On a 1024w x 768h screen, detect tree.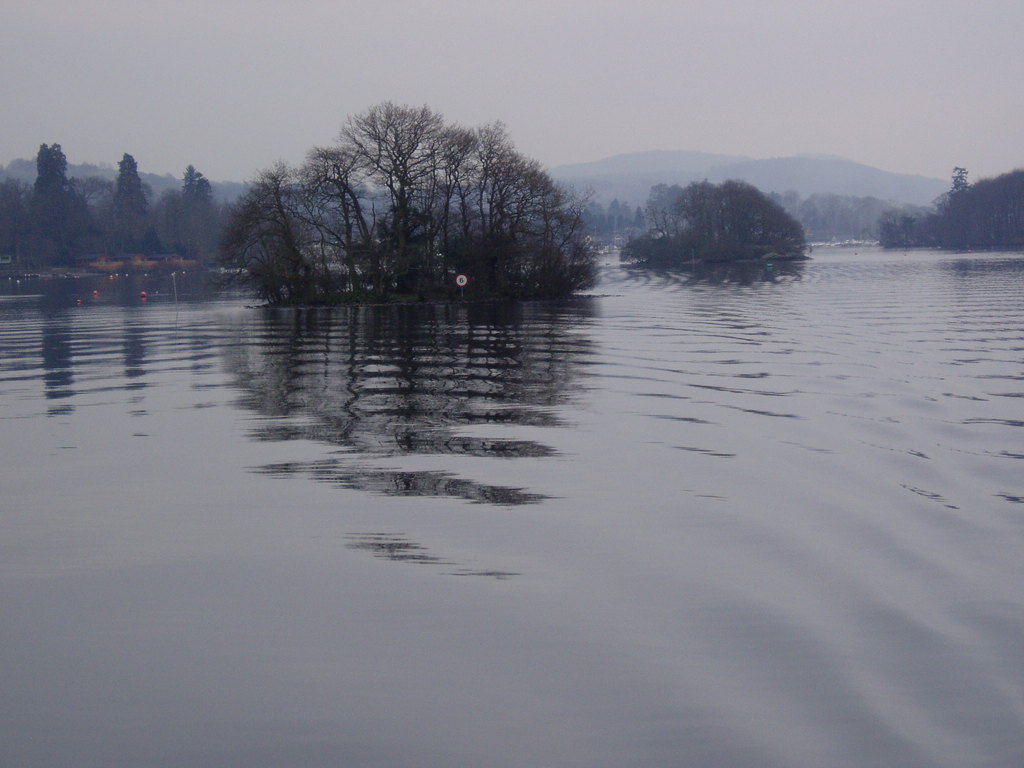
Rect(878, 158, 1023, 246).
